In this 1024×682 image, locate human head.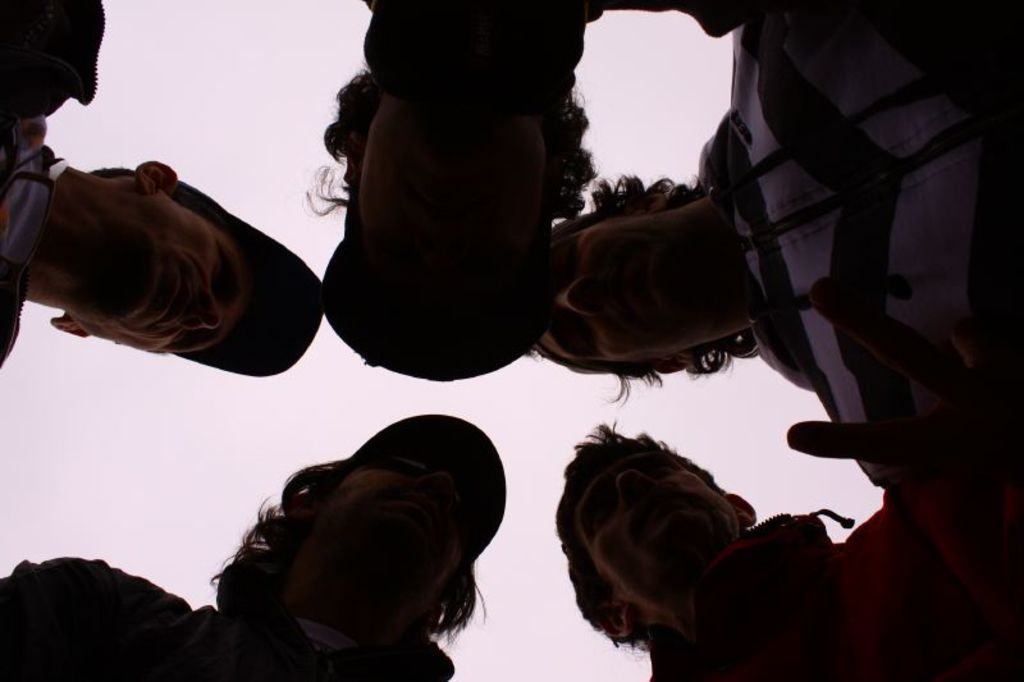
Bounding box: (left=276, top=448, right=489, bottom=622).
